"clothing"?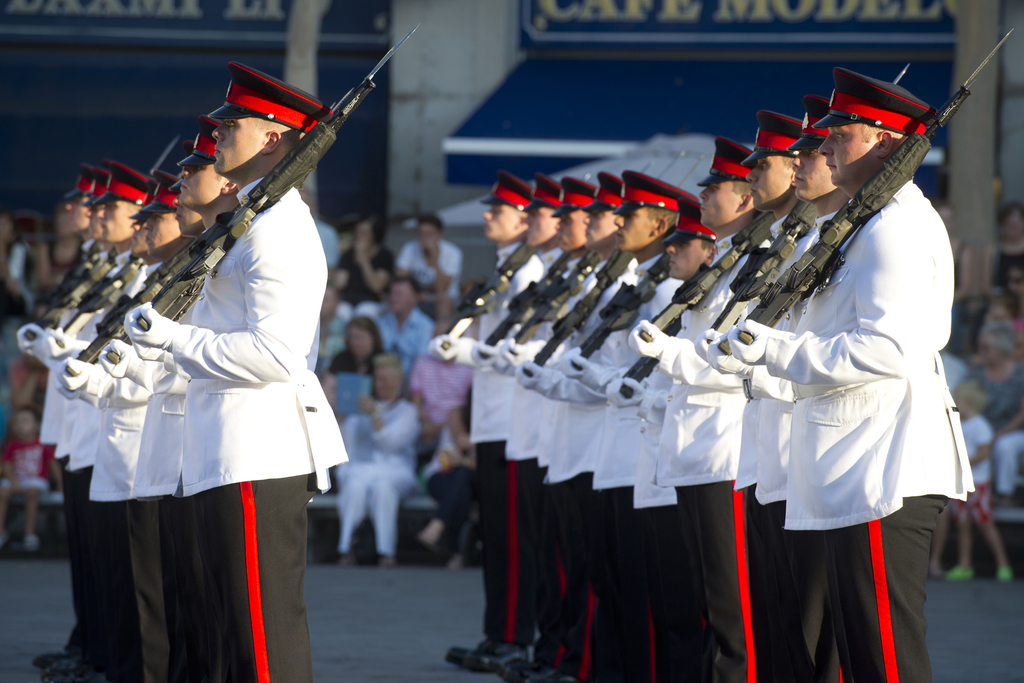
591 270 677 682
